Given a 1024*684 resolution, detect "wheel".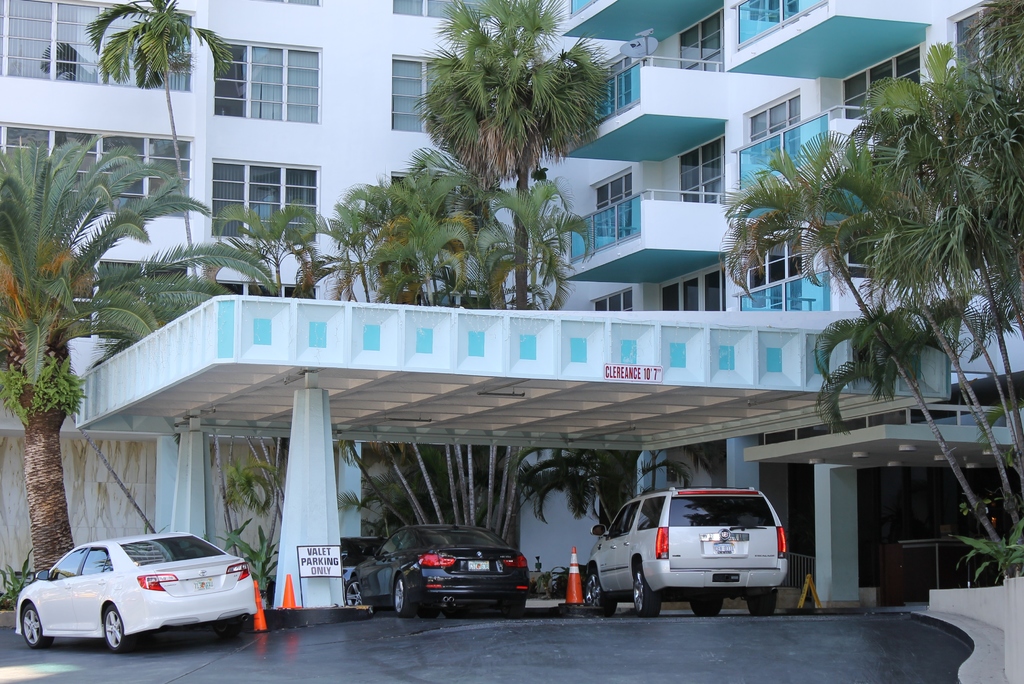
pyautogui.locateOnScreen(687, 598, 724, 619).
